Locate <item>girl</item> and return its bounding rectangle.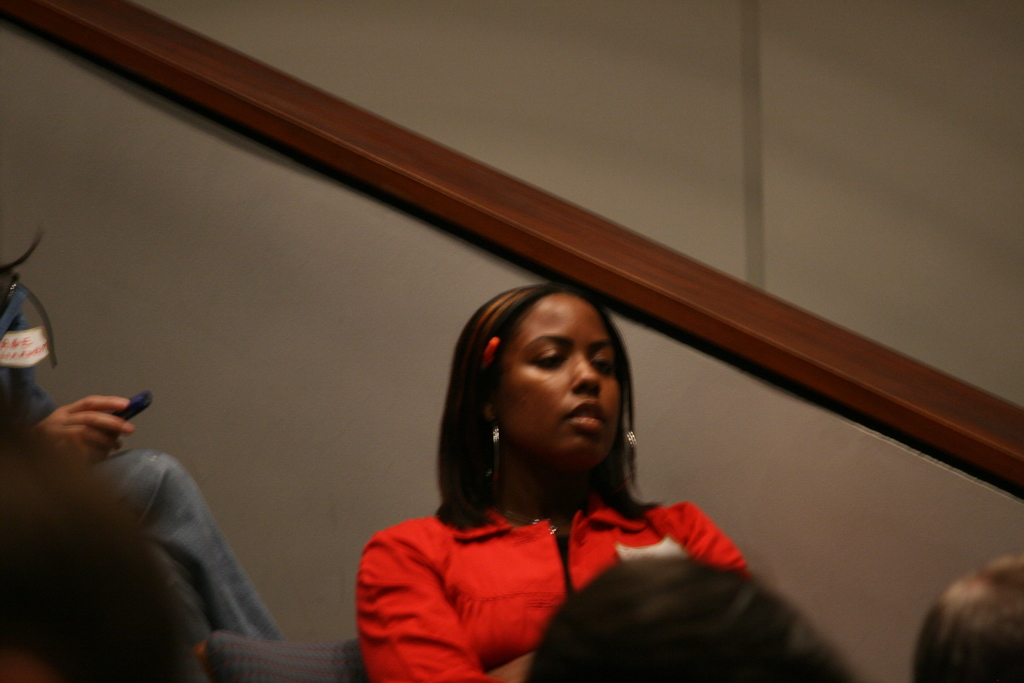
locate(354, 281, 733, 682).
